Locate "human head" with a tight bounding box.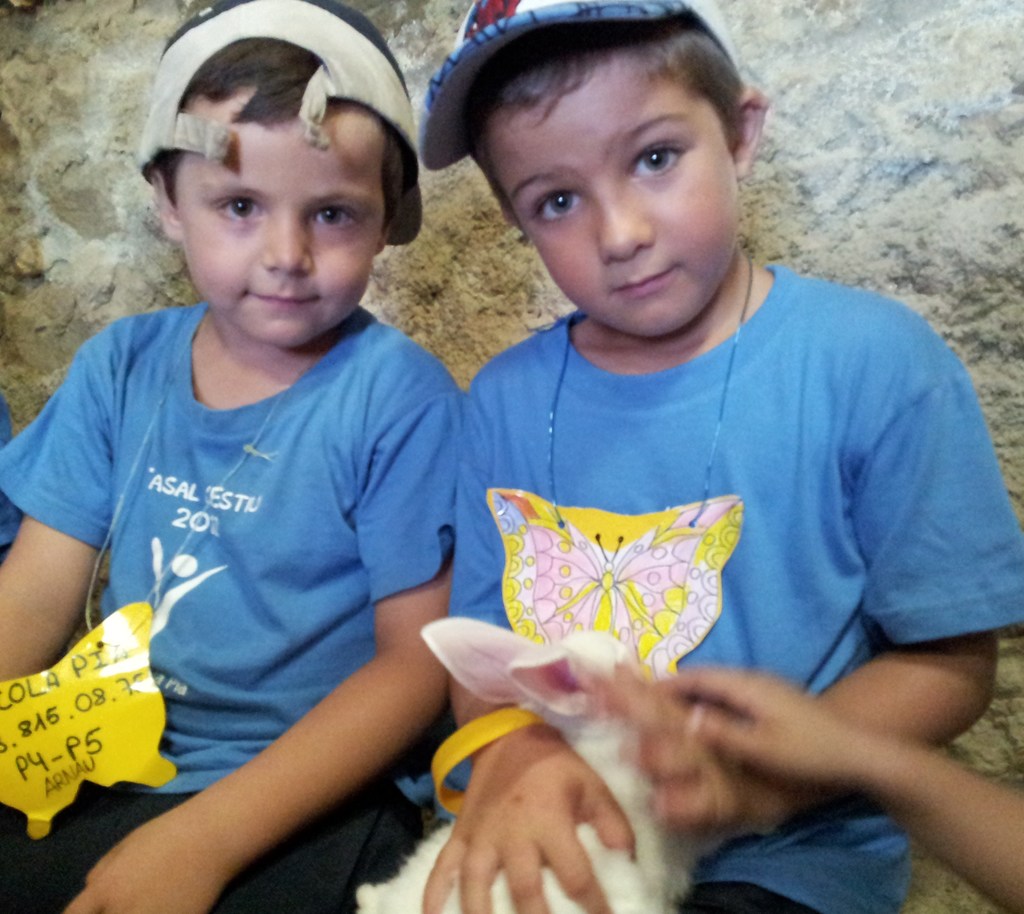
{"x1": 446, "y1": 5, "x2": 767, "y2": 325}.
